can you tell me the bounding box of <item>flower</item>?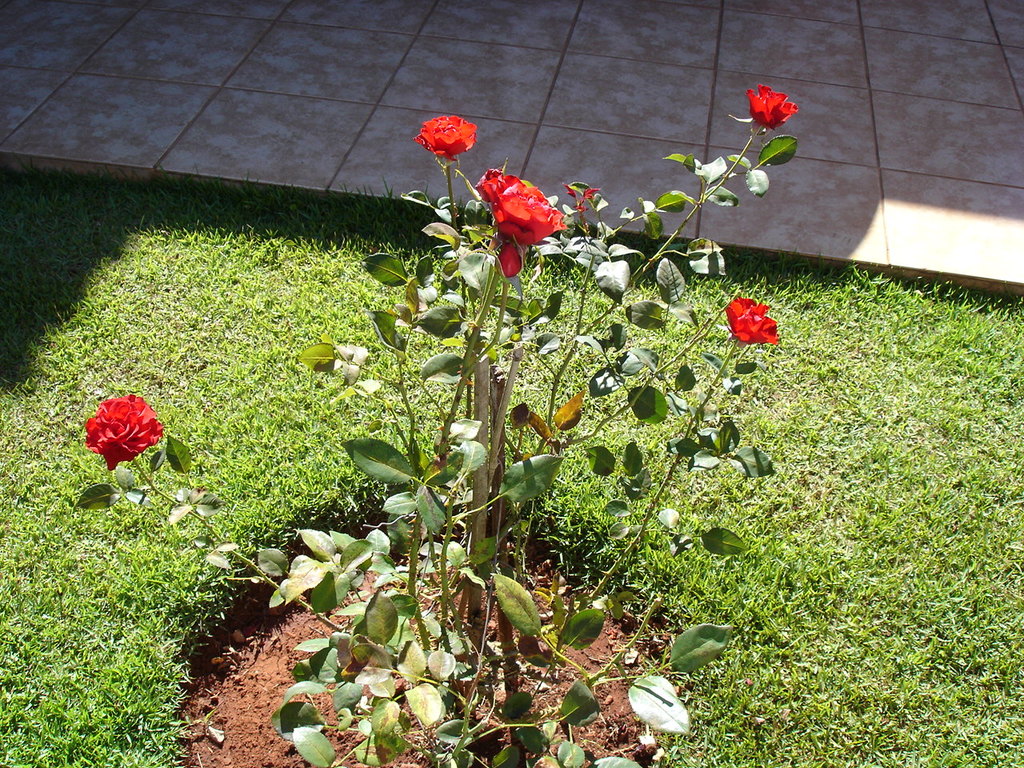
Rect(411, 117, 477, 162).
